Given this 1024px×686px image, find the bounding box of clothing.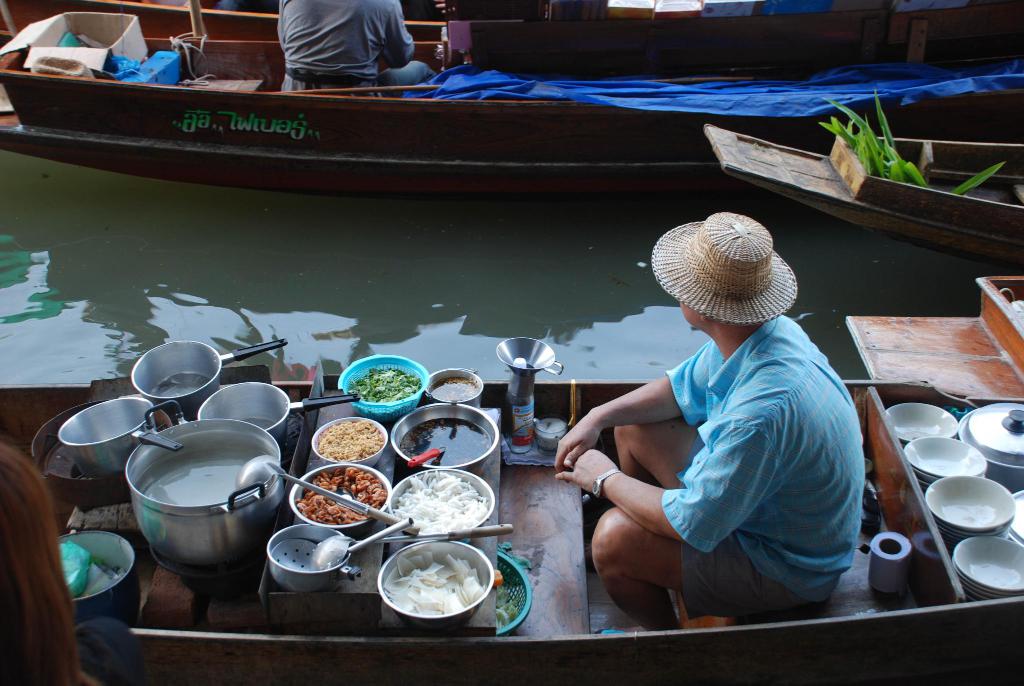
[624, 316, 849, 612].
